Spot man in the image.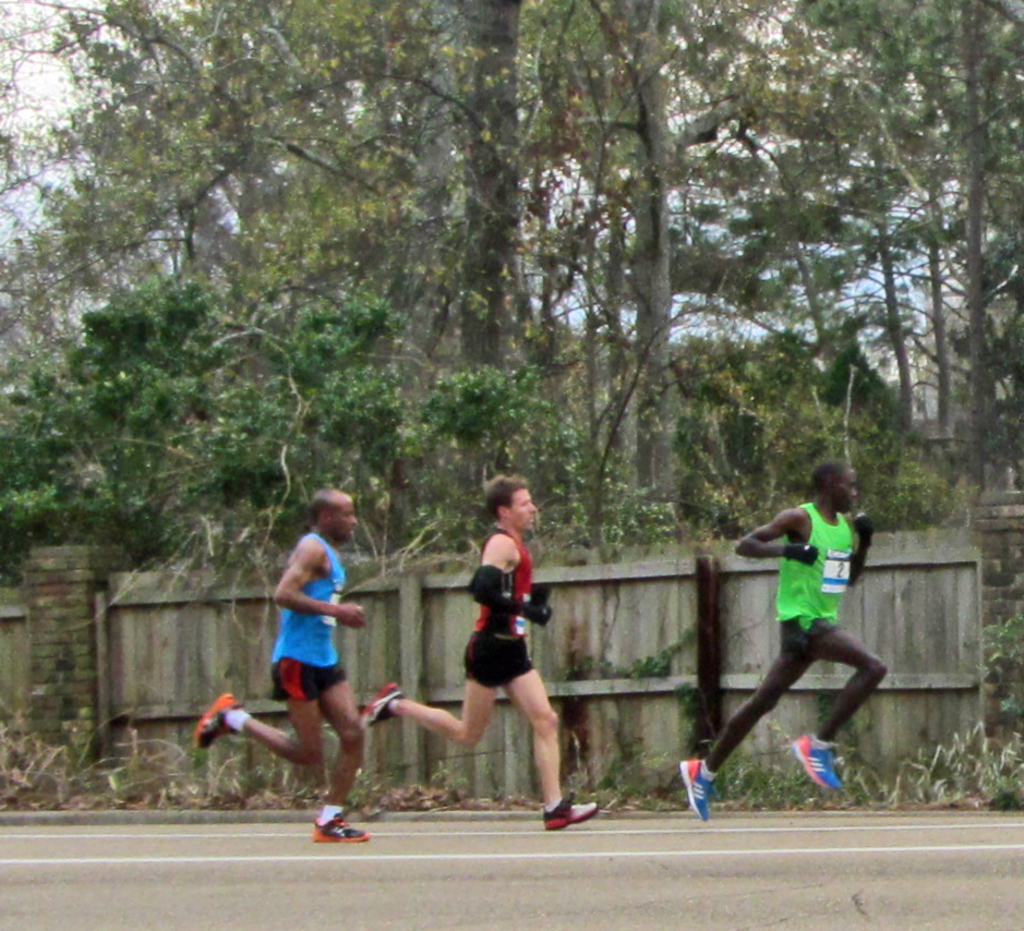
man found at <box>358,472,599,834</box>.
